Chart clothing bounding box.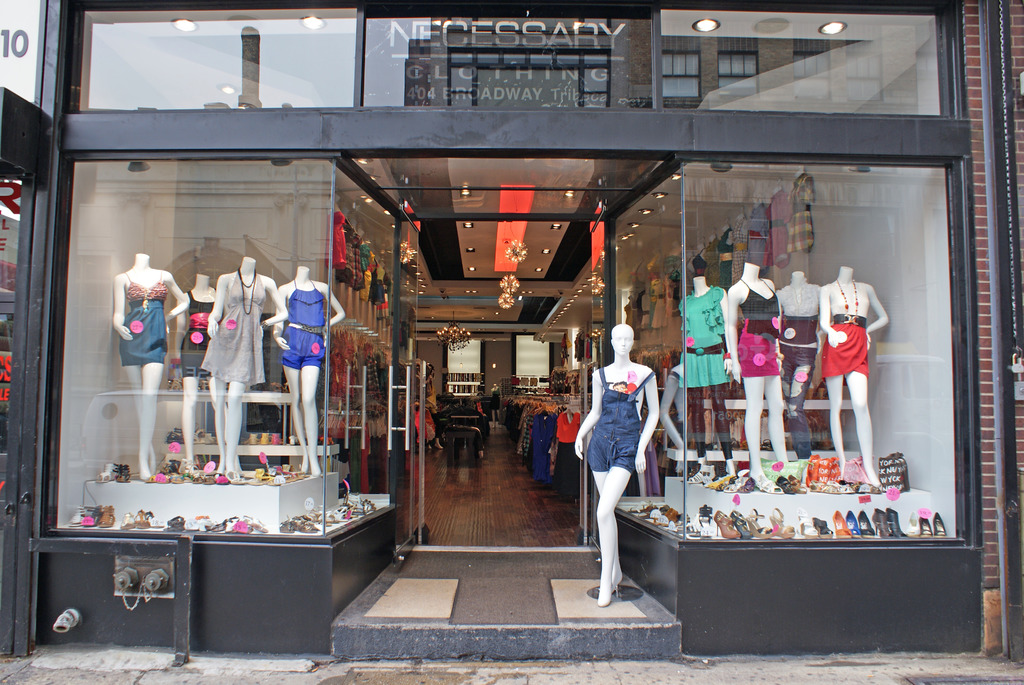
Charted: x1=119, y1=269, x2=172, y2=365.
